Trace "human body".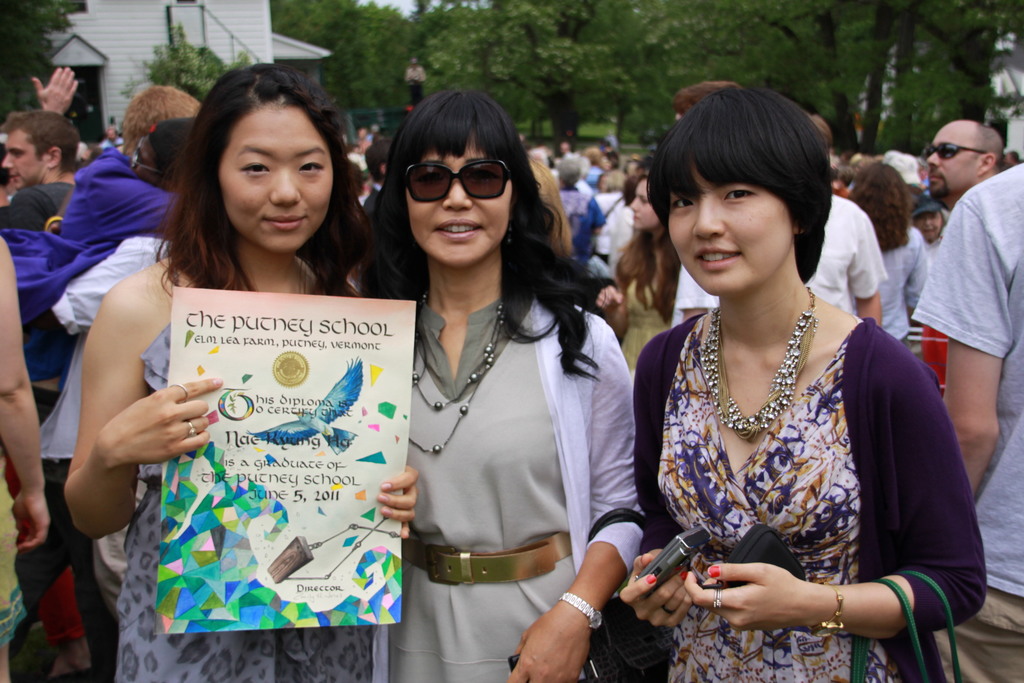
Traced to 372,85,615,682.
